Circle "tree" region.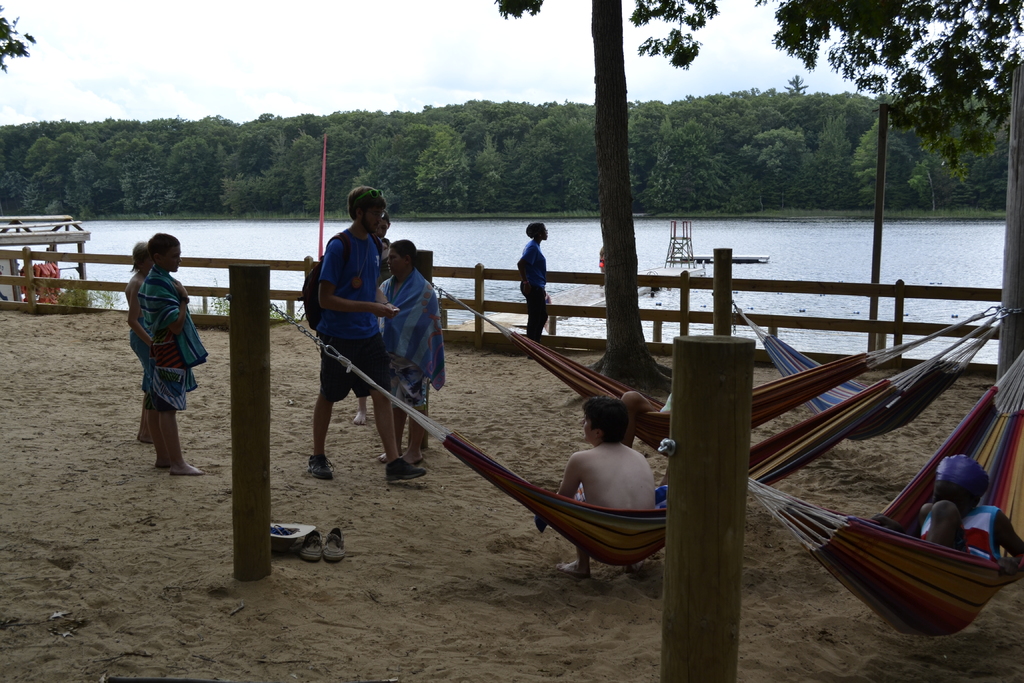
Region: [x1=759, y1=0, x2=1023, y2=130].
